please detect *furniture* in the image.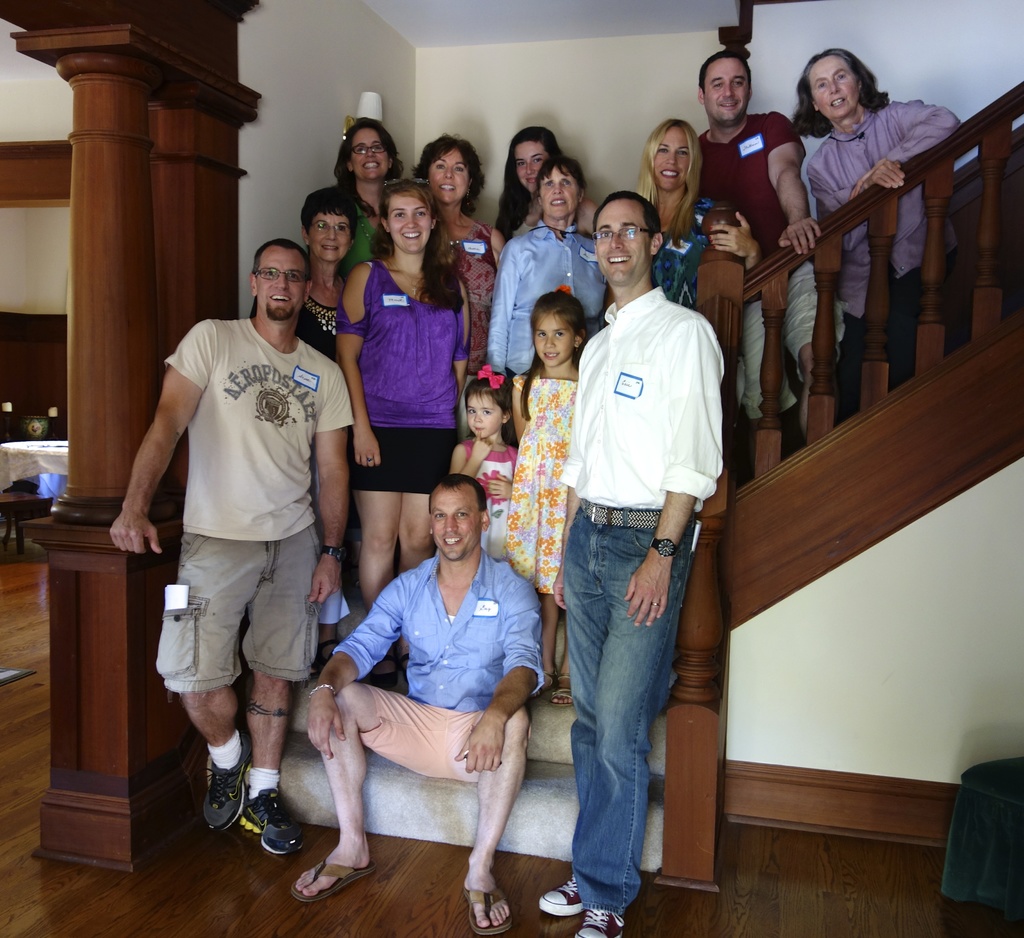
rect(0, 439, 68, 544).
